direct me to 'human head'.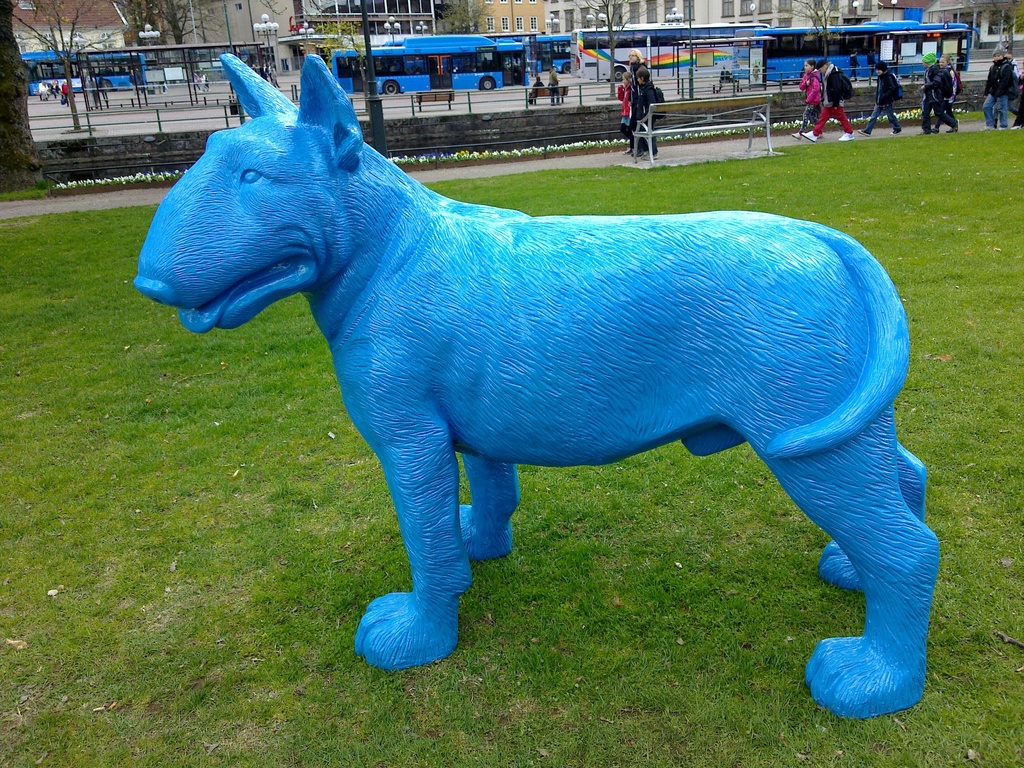
Direction: l=922, t=51, r=936, b=67.
